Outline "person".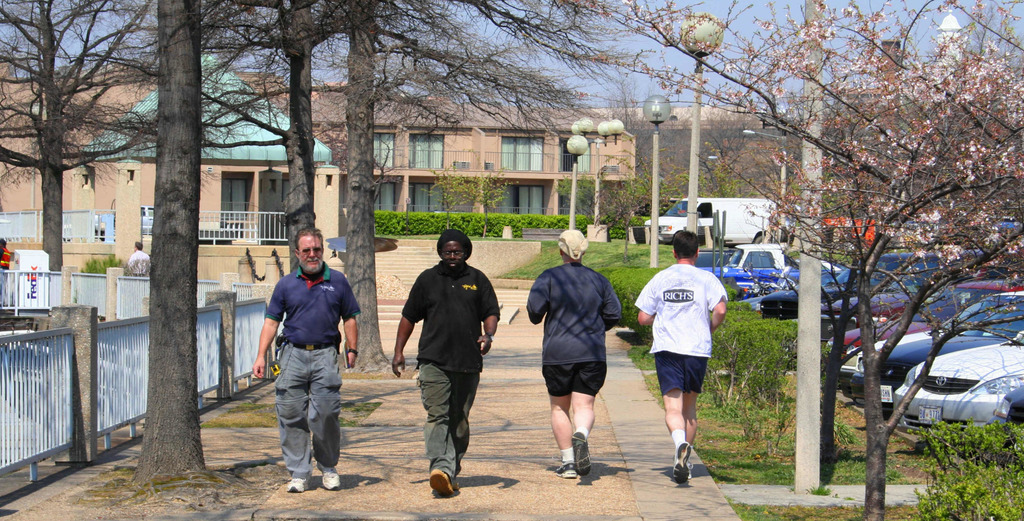
Outline: box(394, 229, 499, 494).
